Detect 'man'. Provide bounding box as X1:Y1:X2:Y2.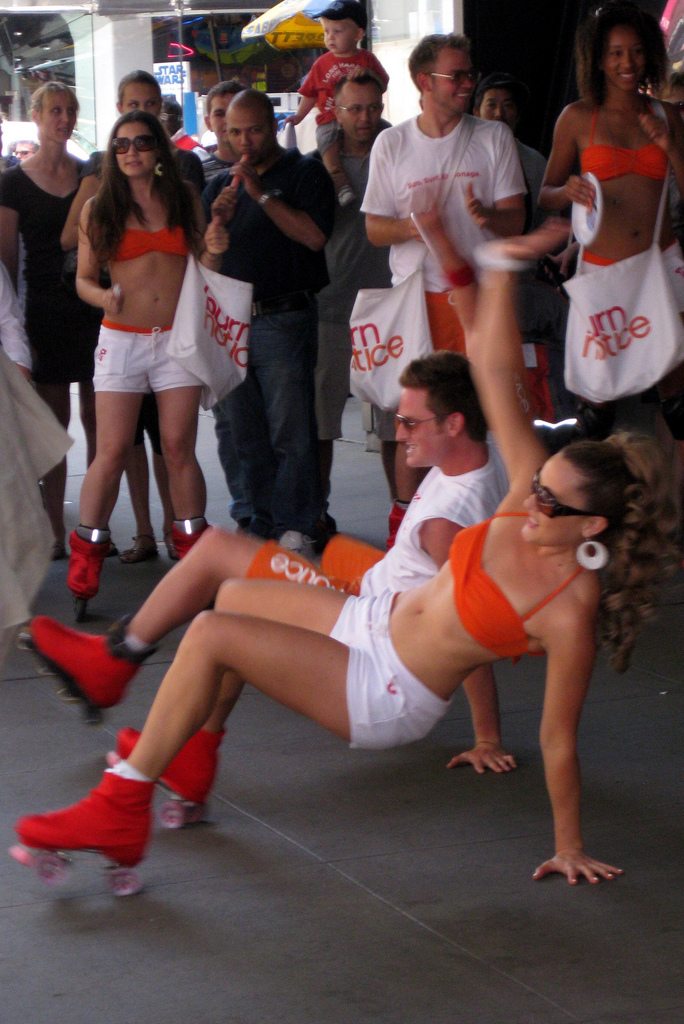
302:63:403:533.
